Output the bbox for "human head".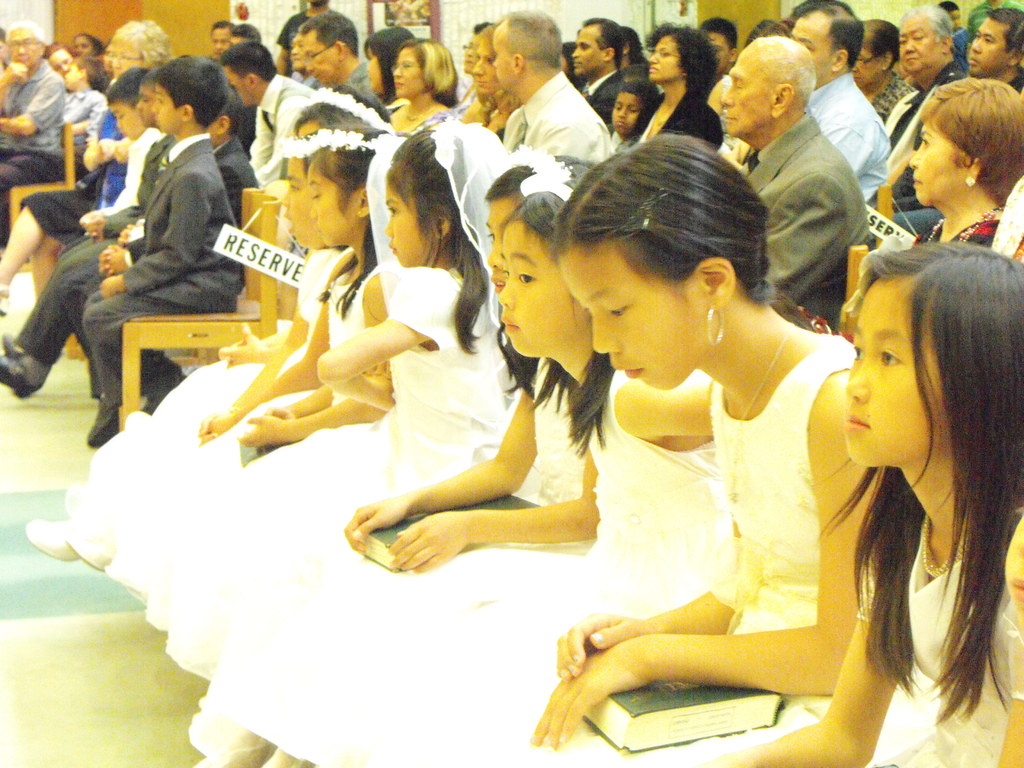
locate(603, 83, 660, 130).
